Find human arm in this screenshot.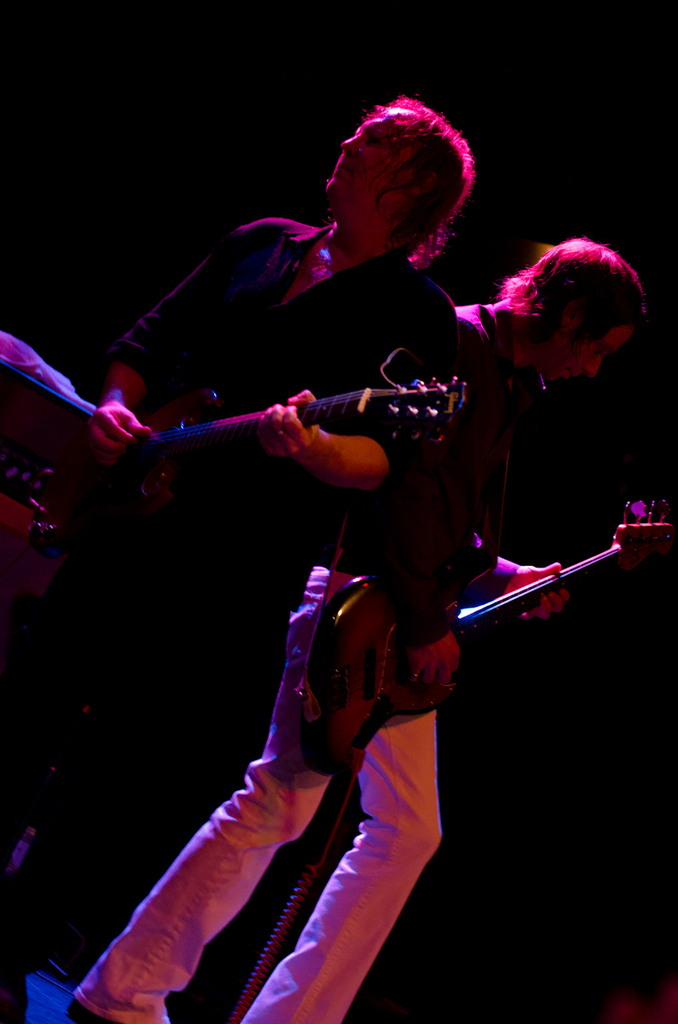
The bounding box for human arm is (373,339,475,704).
